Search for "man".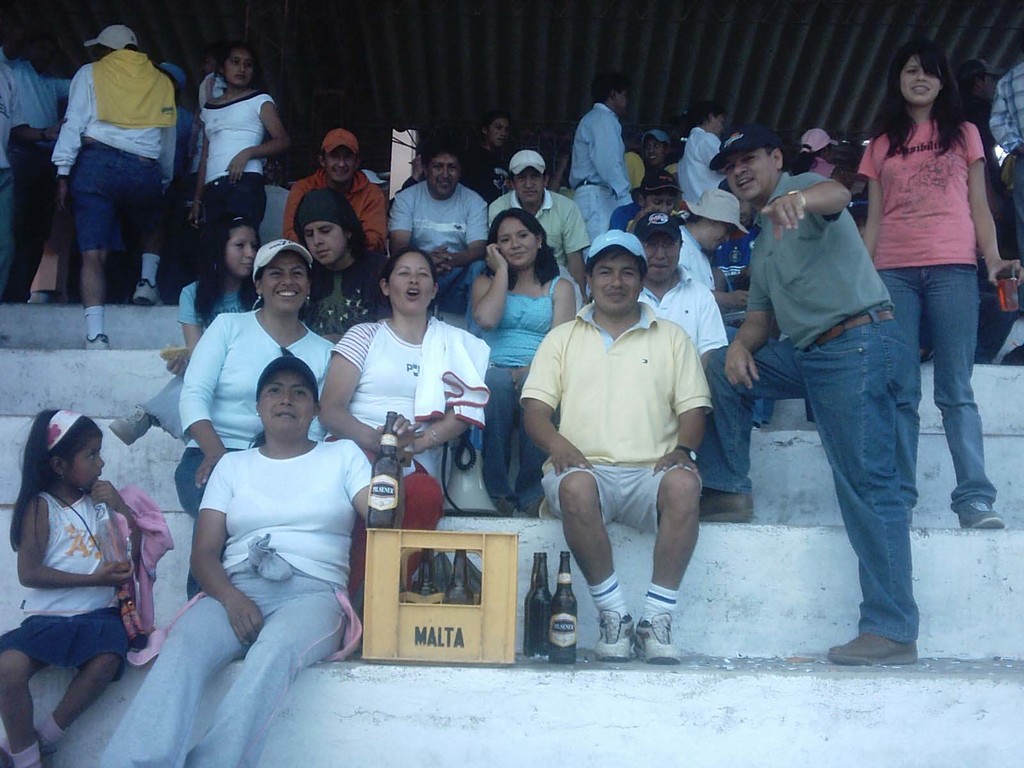
Found at box=[676, 188, 756, 311].
